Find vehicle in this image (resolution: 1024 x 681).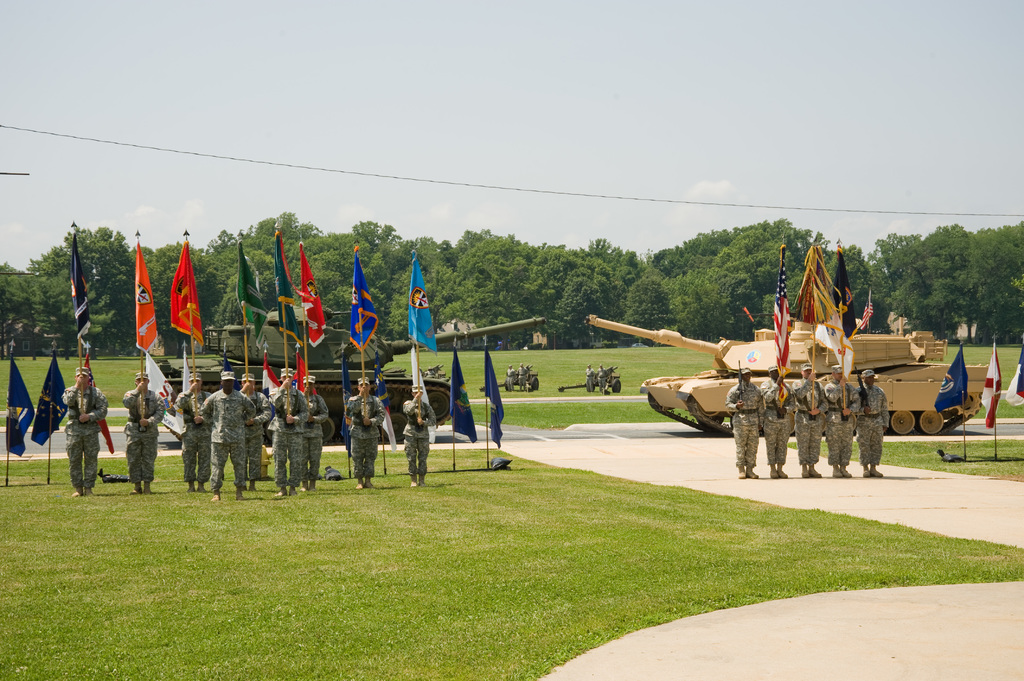
(577,311,996,436).
